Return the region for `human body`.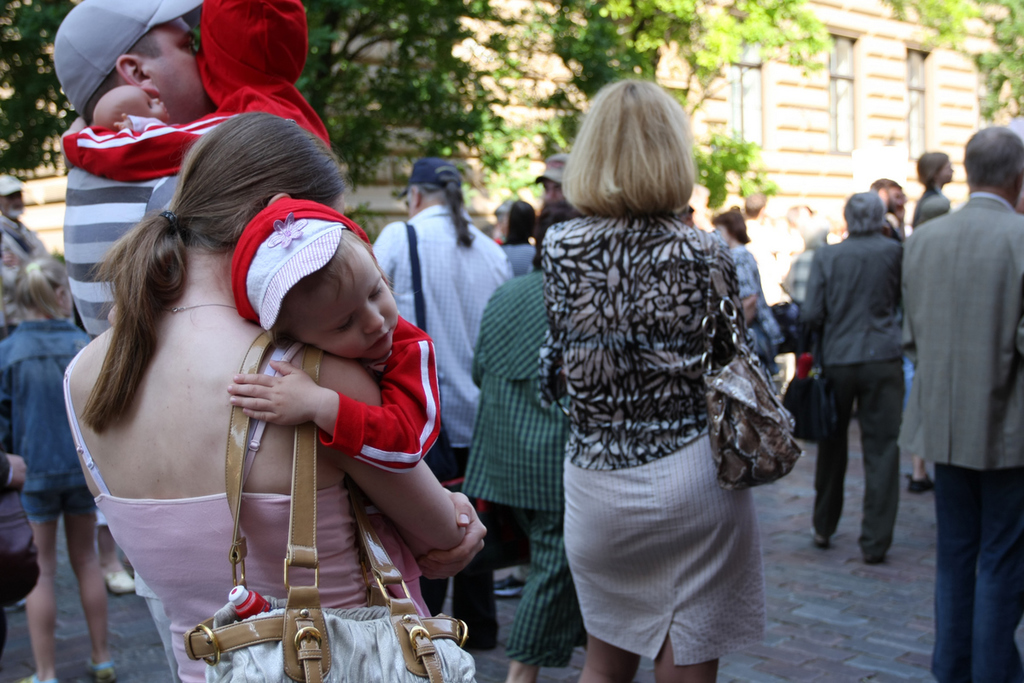
left=790, top=191, right=903, bottom=557.
